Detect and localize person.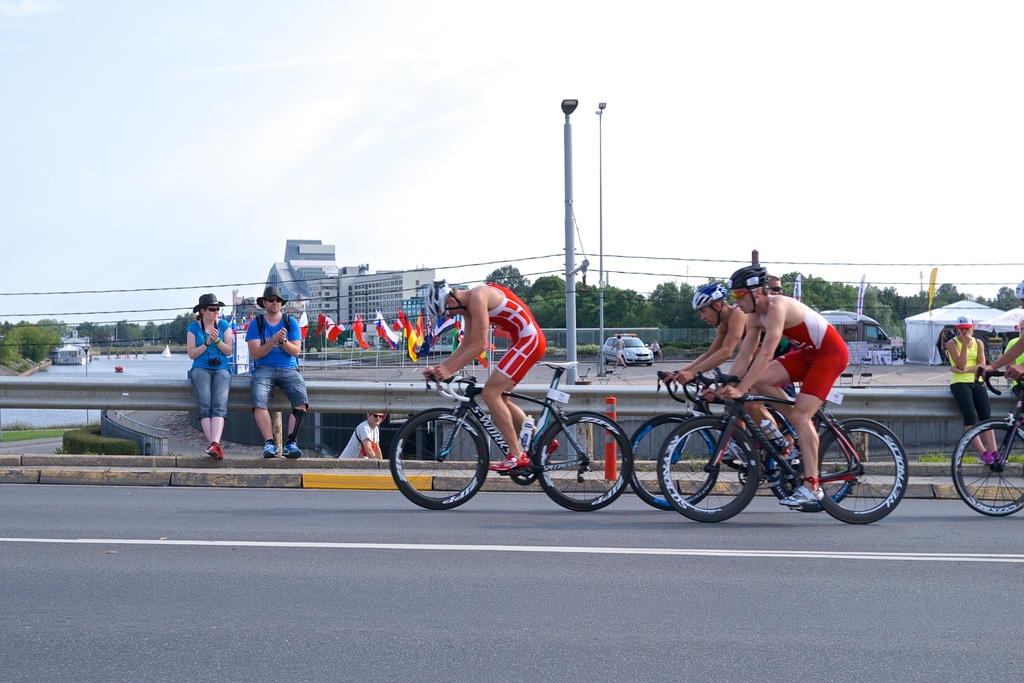
Localized at (left=336, top=409, right=385, bottom=464).
